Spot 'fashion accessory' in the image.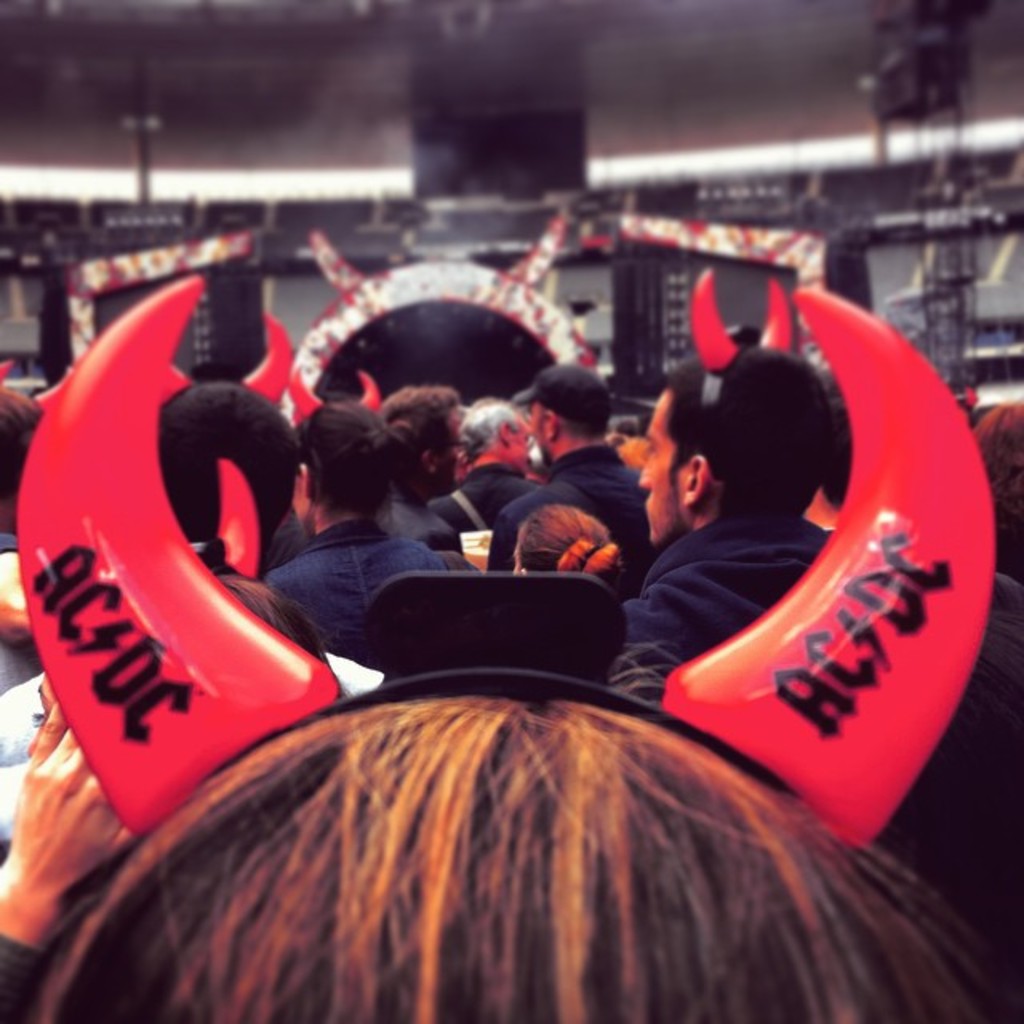
'fashion accessory' found at {"x1": 293, "y1": 363, "x2": 382, "y2": 424}.
